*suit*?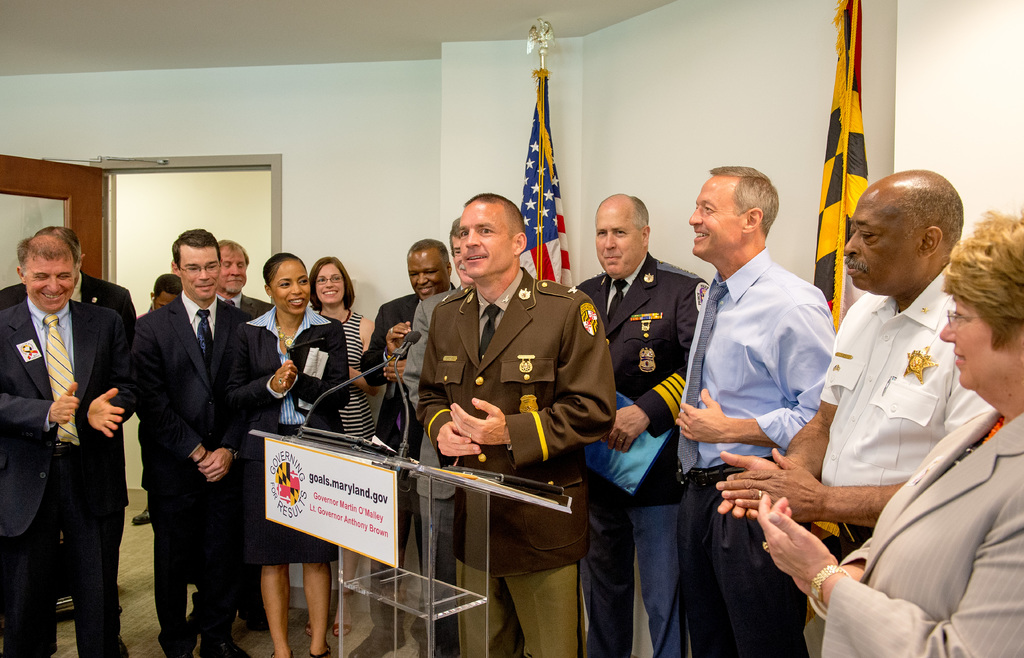
0:292:139:657
